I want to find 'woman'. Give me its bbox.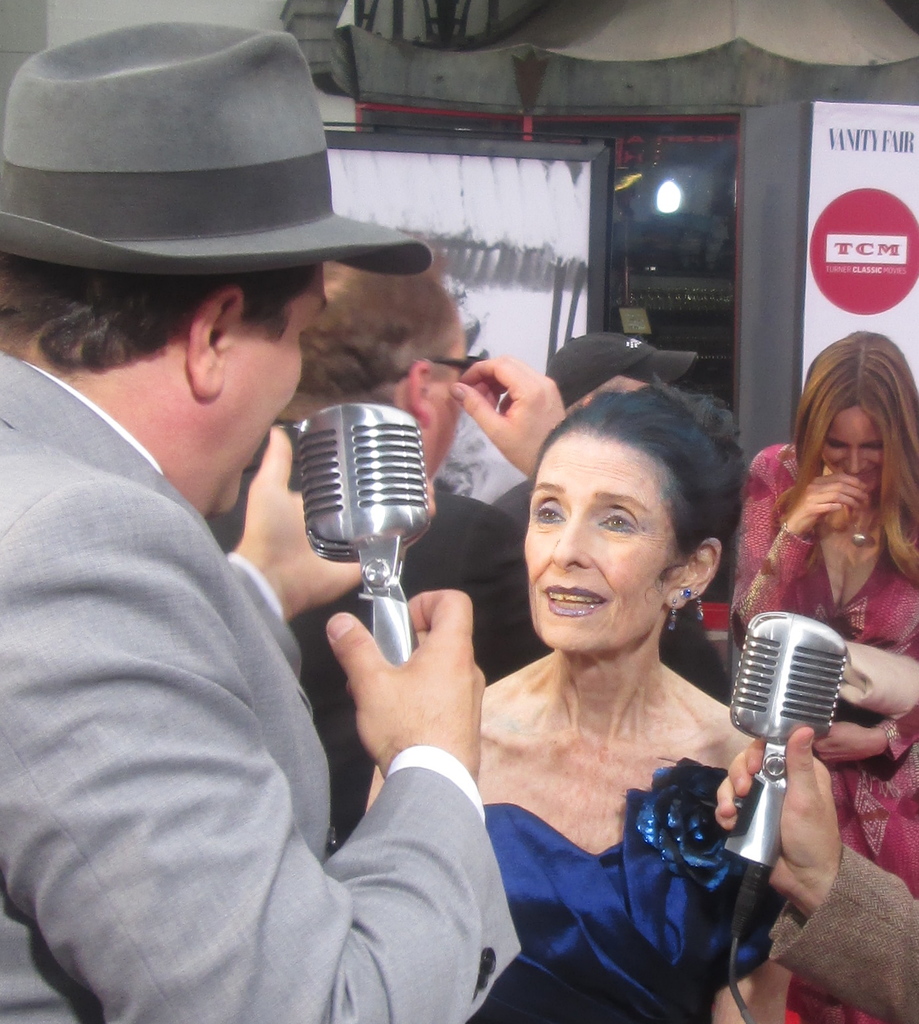
pyautogui.locateOnScreen(734, 323, 918, 1023).
